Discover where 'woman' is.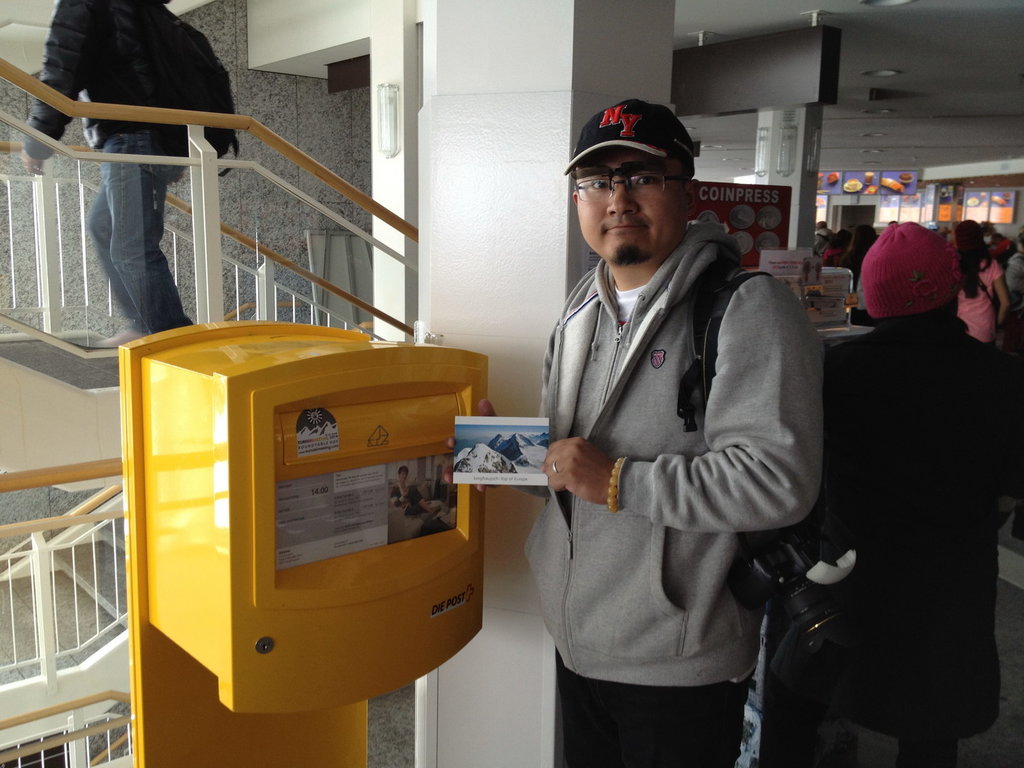
Discovered at bbox=[849, 228, 877, 281].
